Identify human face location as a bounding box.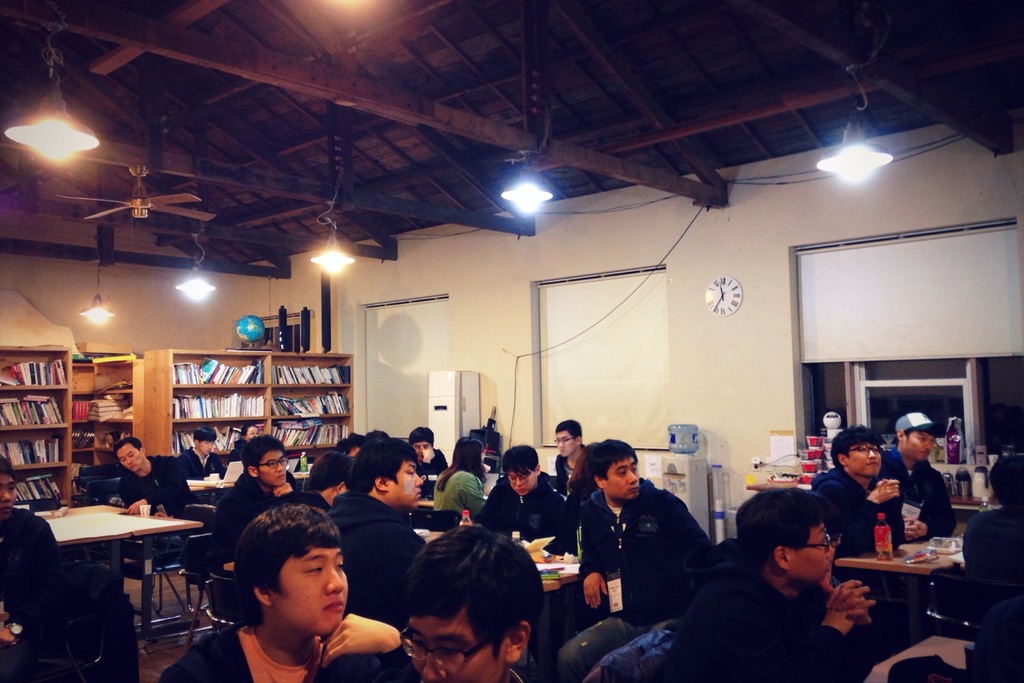
{"left": 555, "top": 428, "right": 574, "bottom": 456}.
